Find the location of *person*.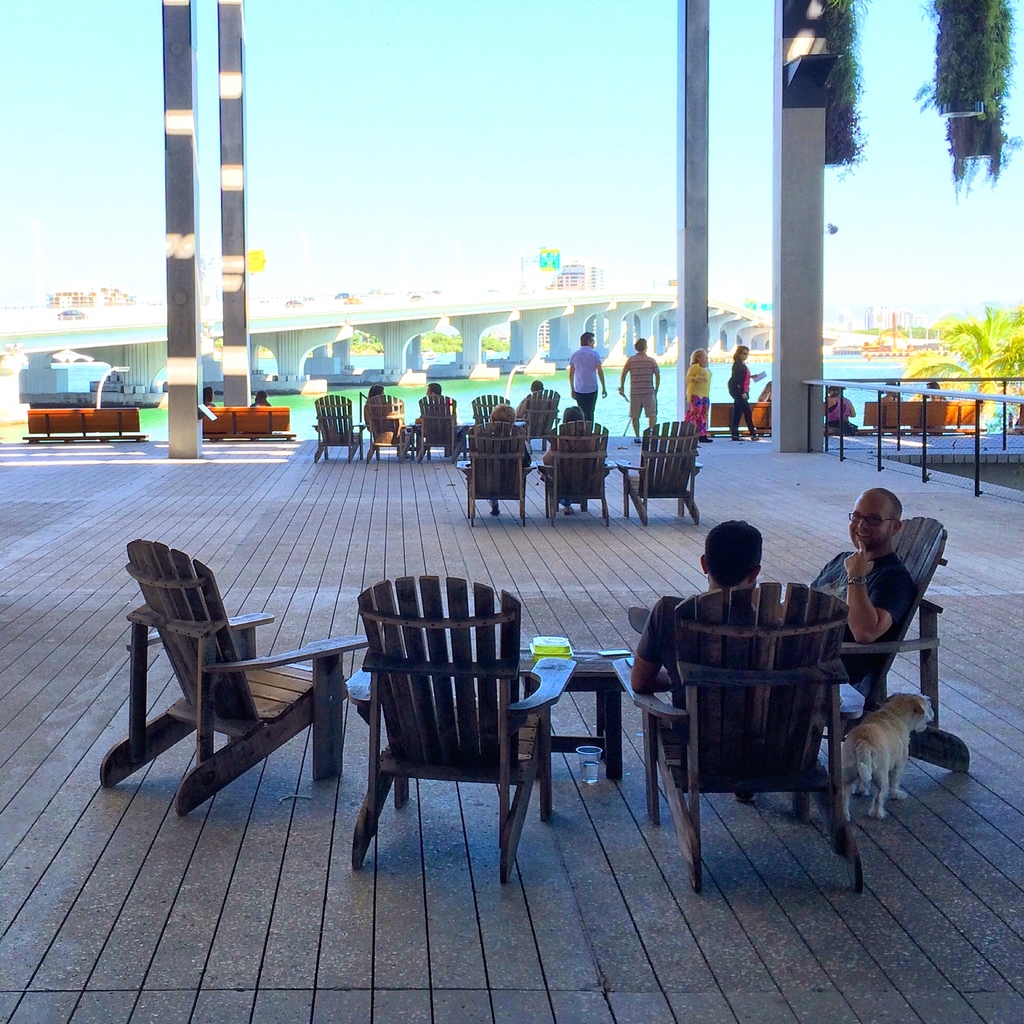
Location: [920, 381, 946, 404].
